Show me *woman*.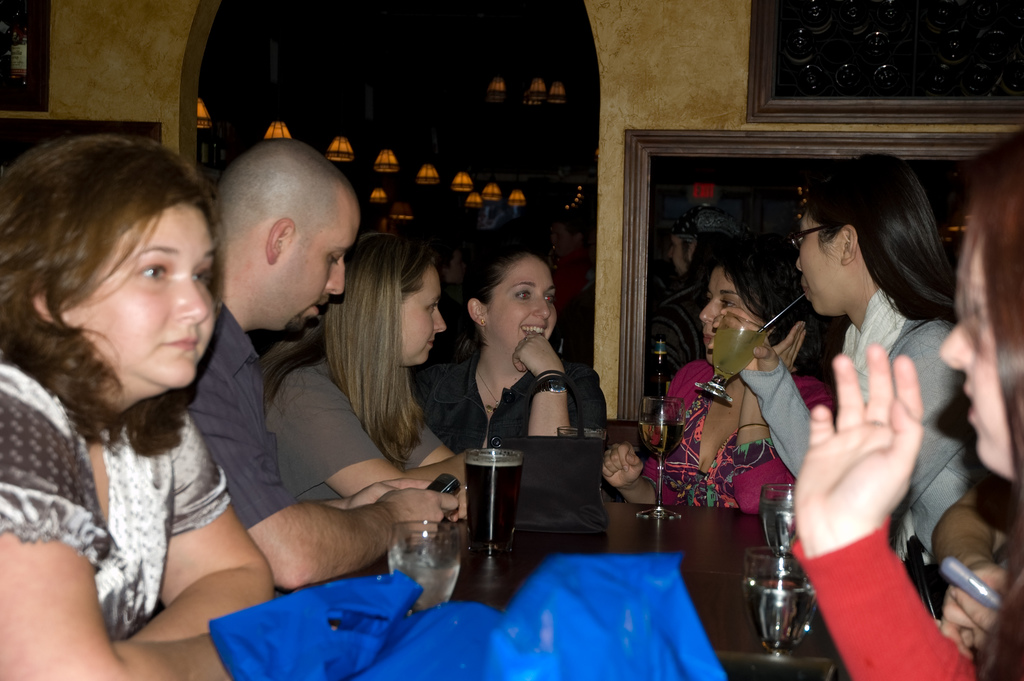
*woman* is here: region(714, 149, 986, 595).
